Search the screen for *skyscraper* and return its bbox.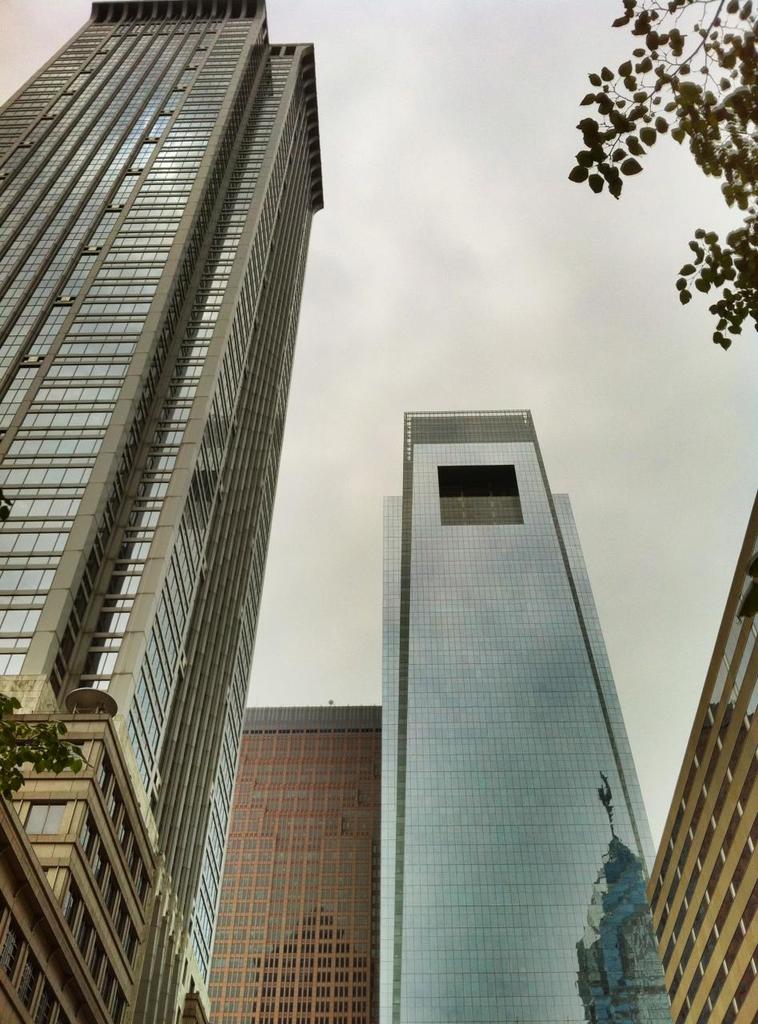
Found: <box>384,412,658,1023</box>.
